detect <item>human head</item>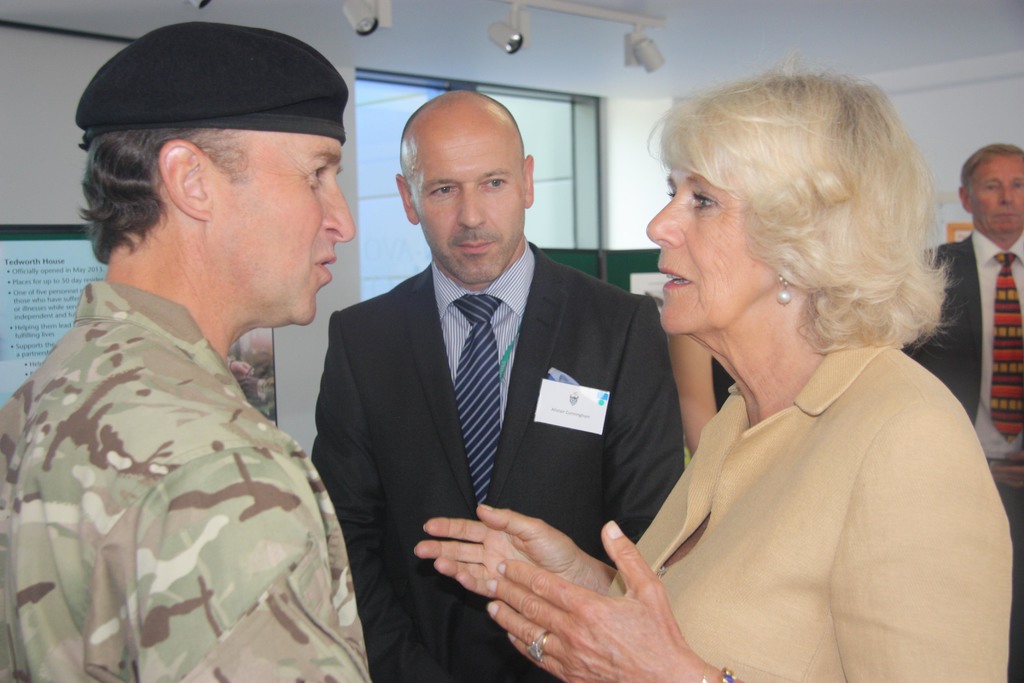
{"x1": 388, "y1": 89, "x2": 535, "y2": 290}
